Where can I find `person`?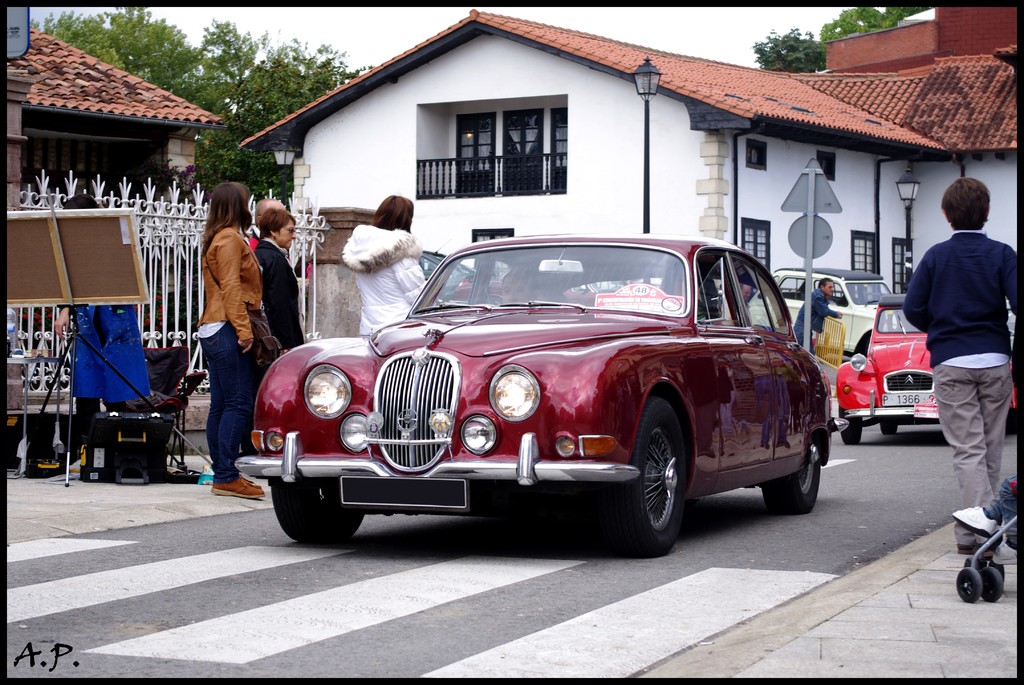
You can find it at crop(896, 172, 1022, 554).
